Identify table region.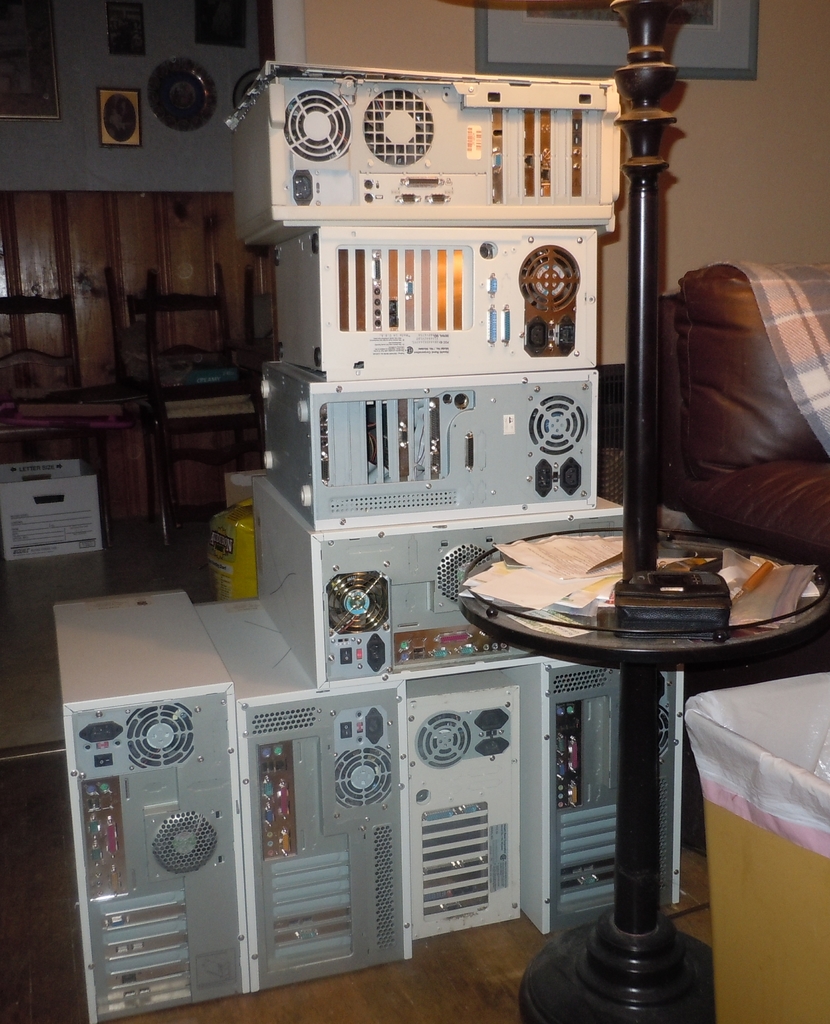
Region: (519, 559, 772, 1009).
